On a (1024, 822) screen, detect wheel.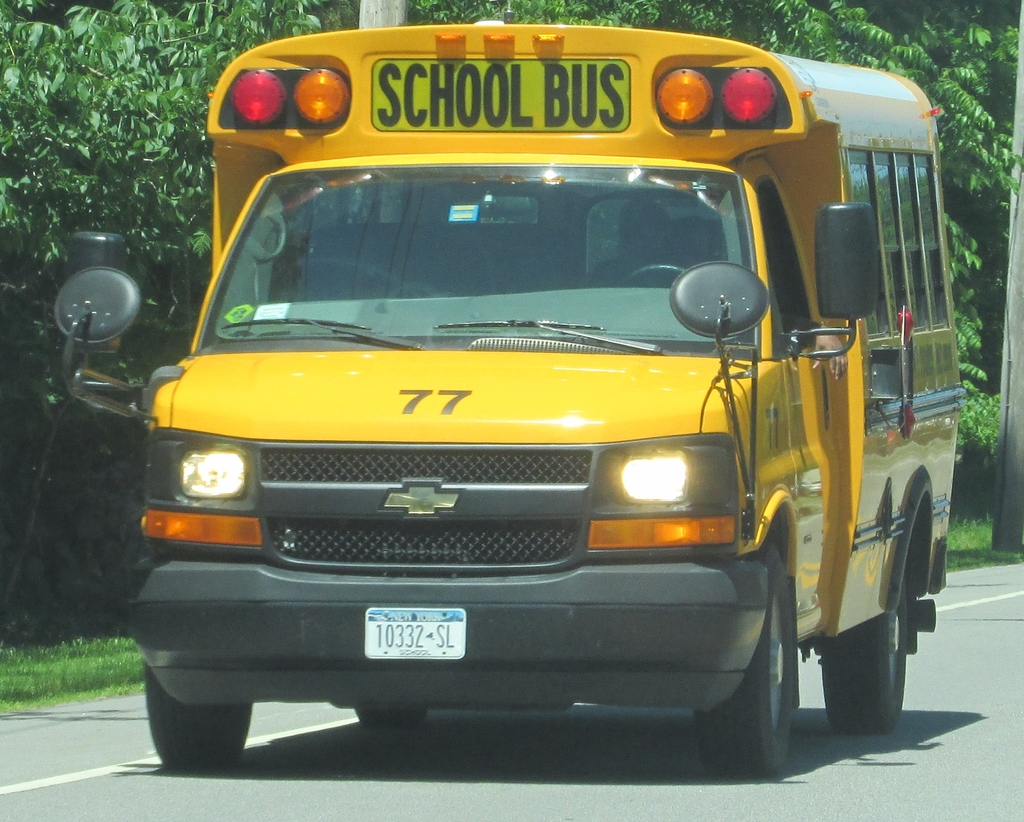
bbox(694, 543, 797, 779).
